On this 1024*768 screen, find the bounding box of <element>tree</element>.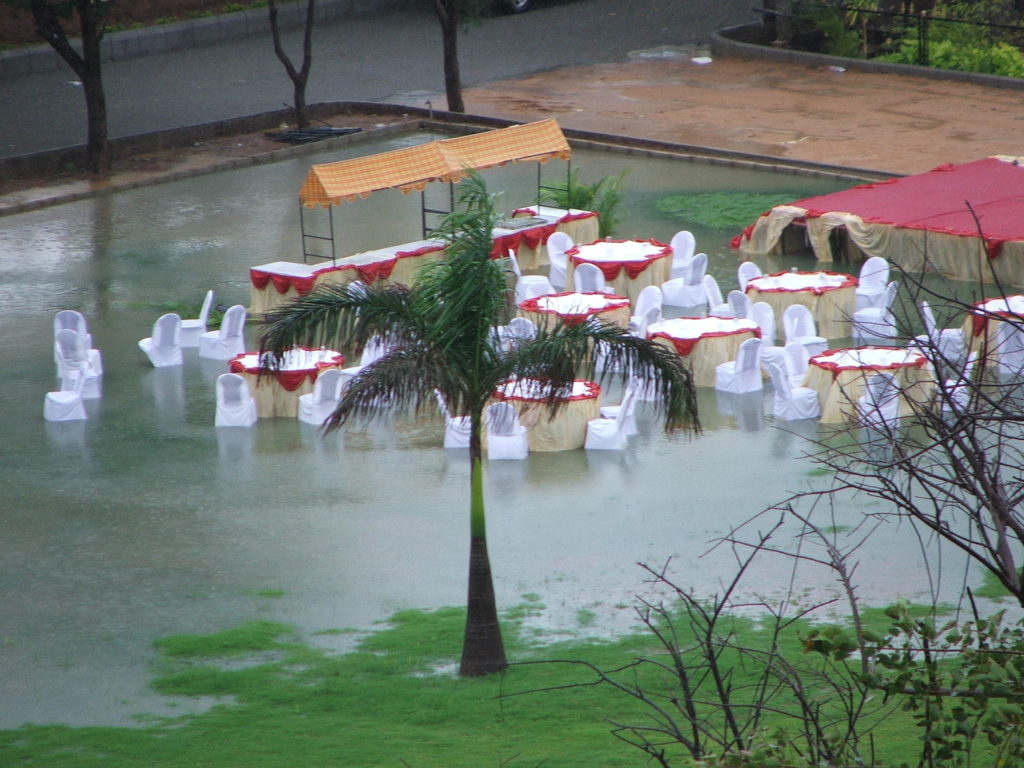
Bounding box: pyautogui.locateOnScreen(422, 0, 491, 118).
